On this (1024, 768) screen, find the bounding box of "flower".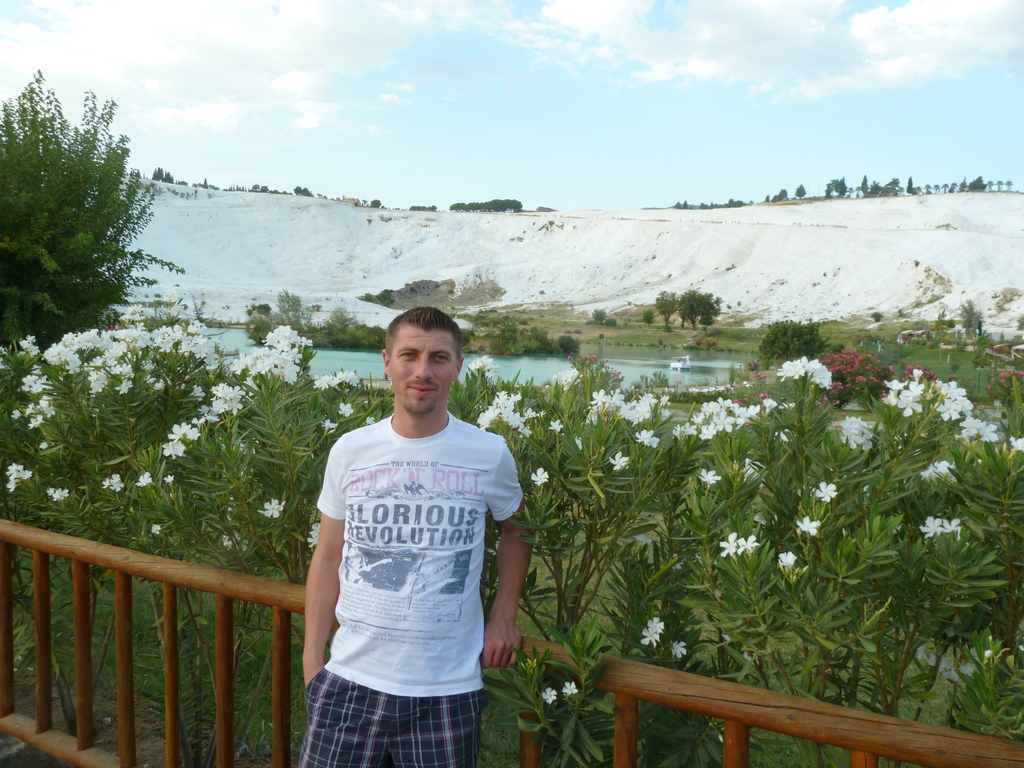
Bounding box: rect(670, 637, 687, 659).
